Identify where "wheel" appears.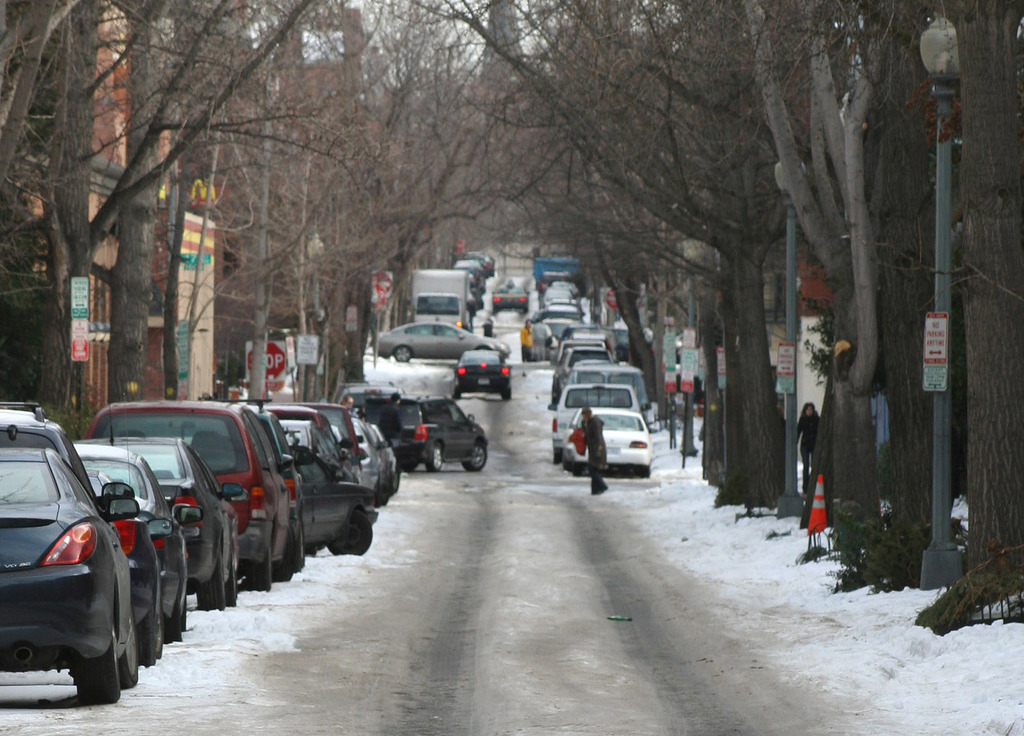
Appears at BBox(325, 511, 374, 556).
